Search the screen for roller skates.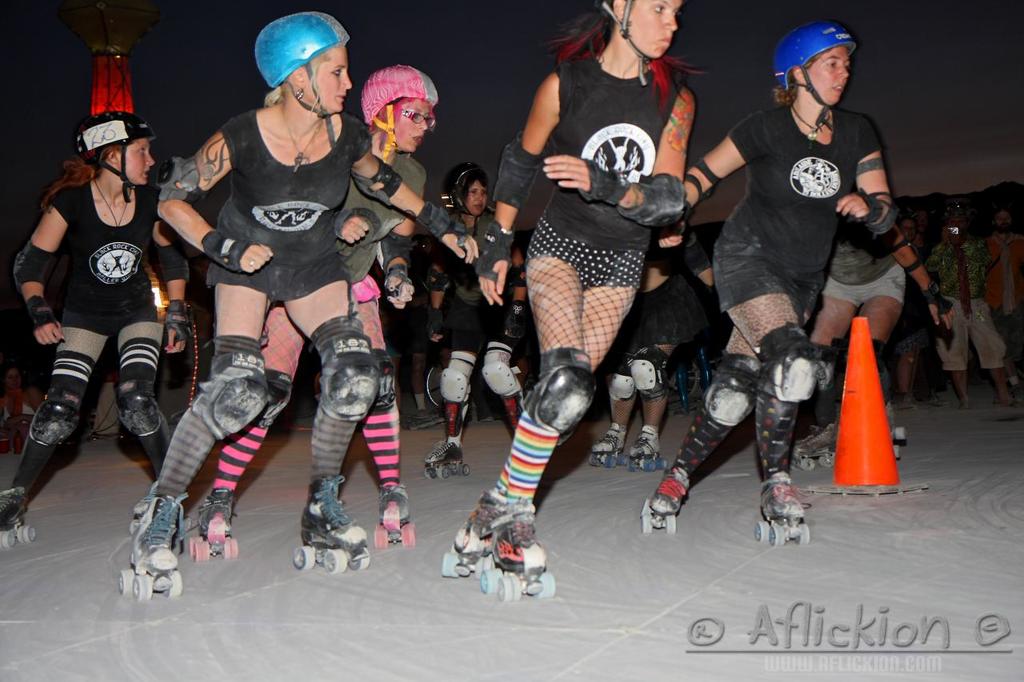
Found at <bbox>401, 406, 444, 432</bbox>.
